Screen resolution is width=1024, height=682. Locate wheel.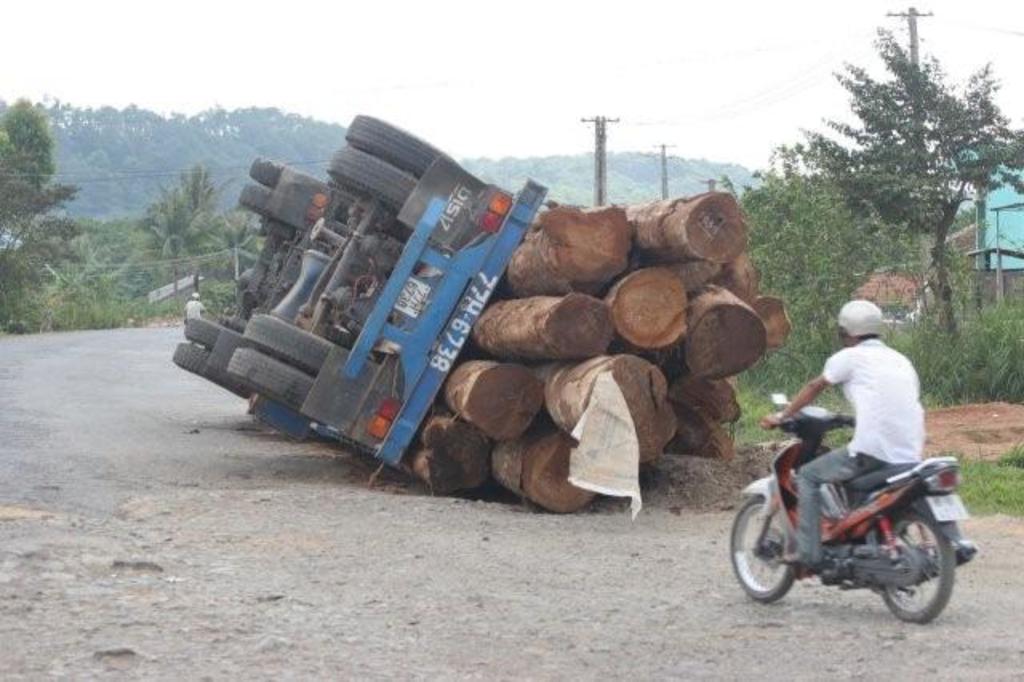
BBox(248, 154, 282, 184).
